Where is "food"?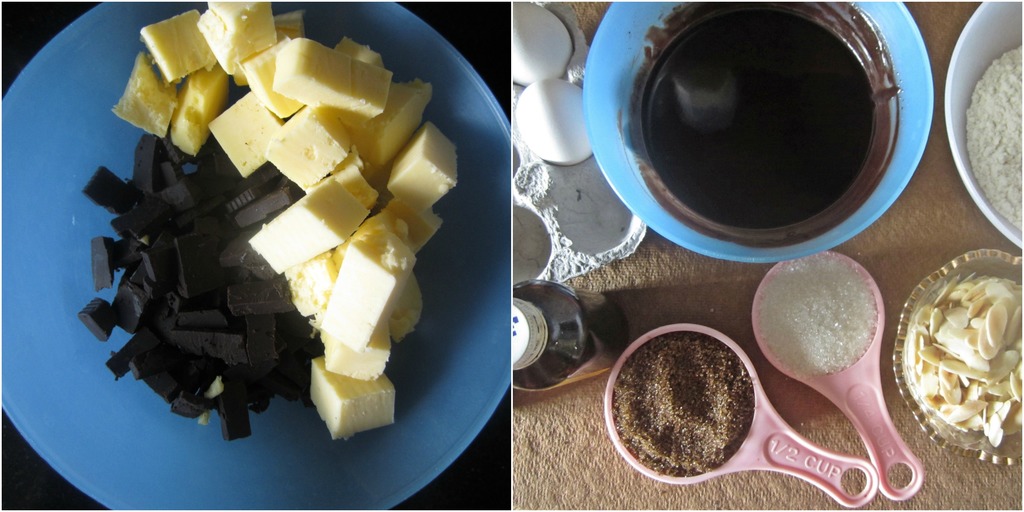
select_region(633, 317, 764, 471).
